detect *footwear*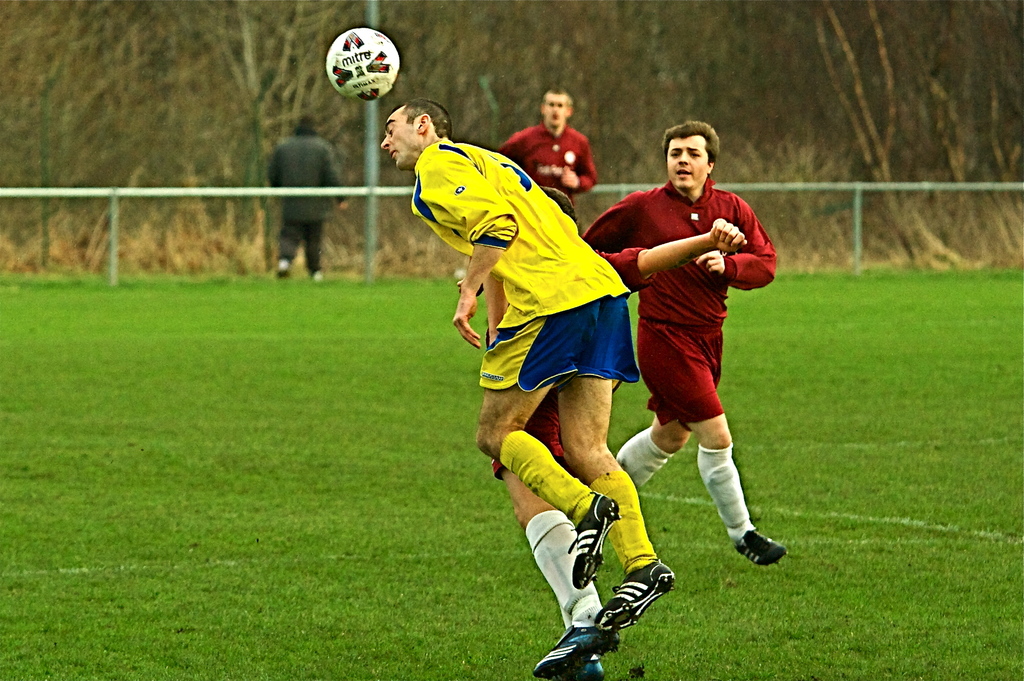
{"left": 596, "top": 556, "right": 674, "bottom": 632}
